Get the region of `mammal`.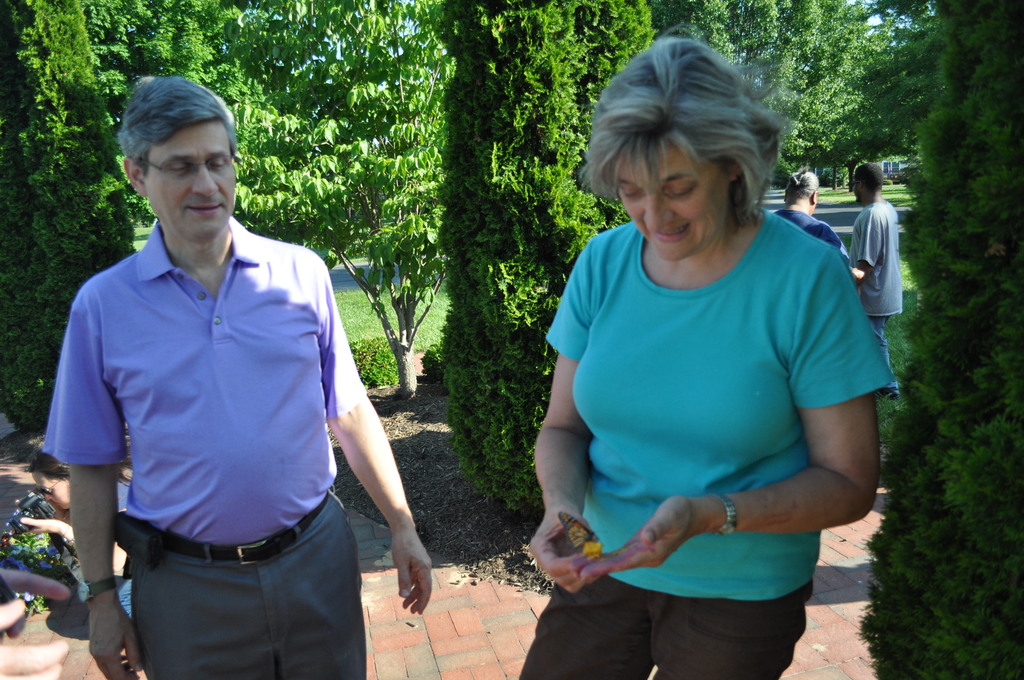
<region>0, 569, 67, 678</region>.
